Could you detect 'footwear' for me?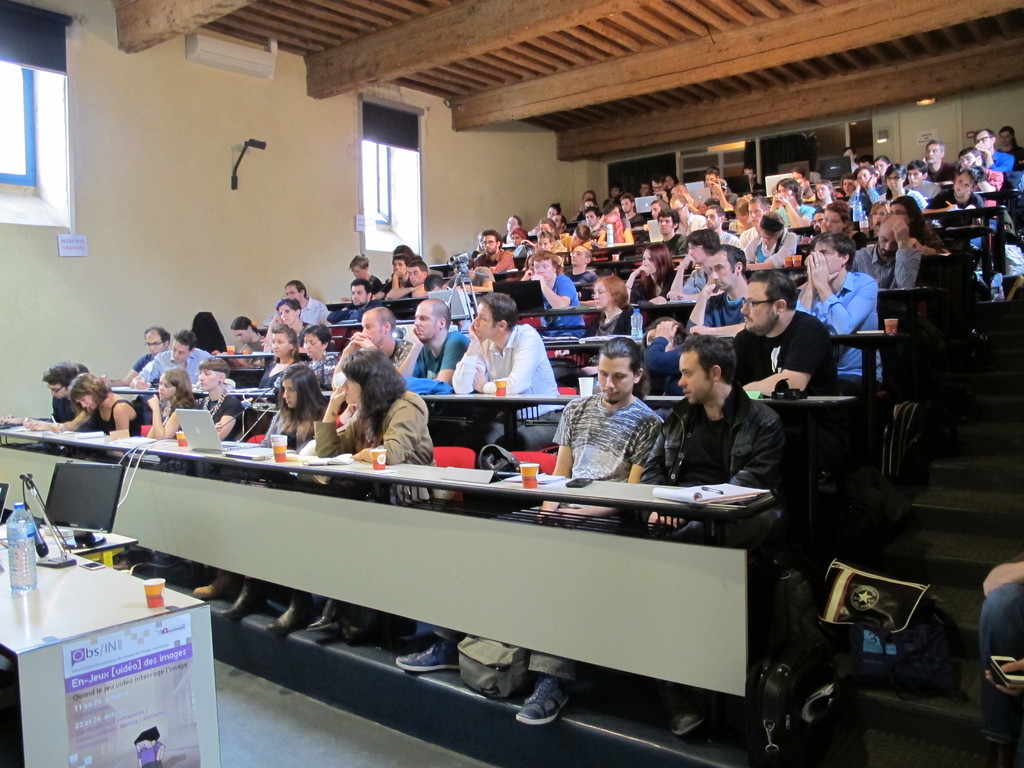
Detection result: box(263, 603, 318, 634).
